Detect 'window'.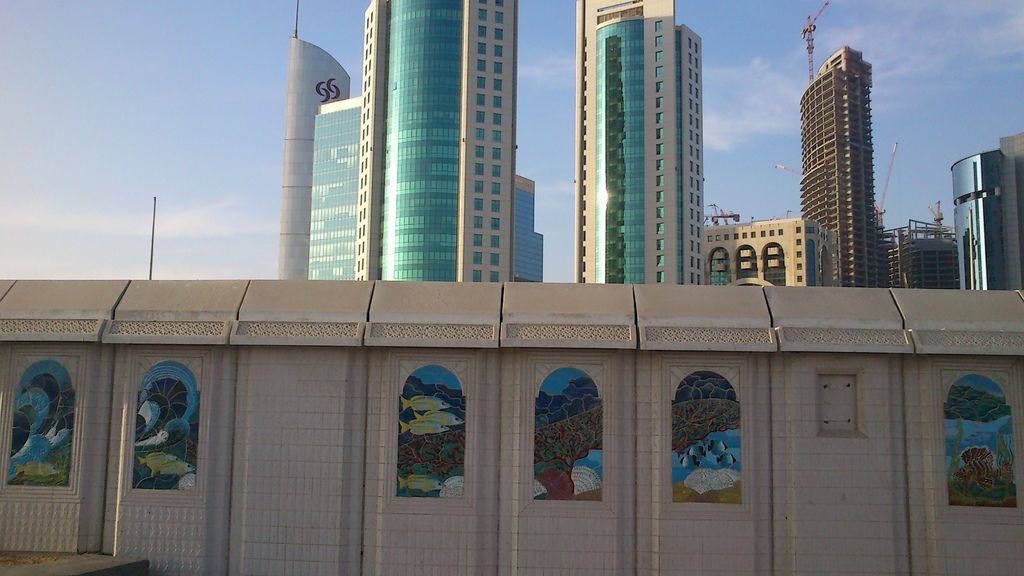
Detected at BBox(475, 22, 489, 40).
